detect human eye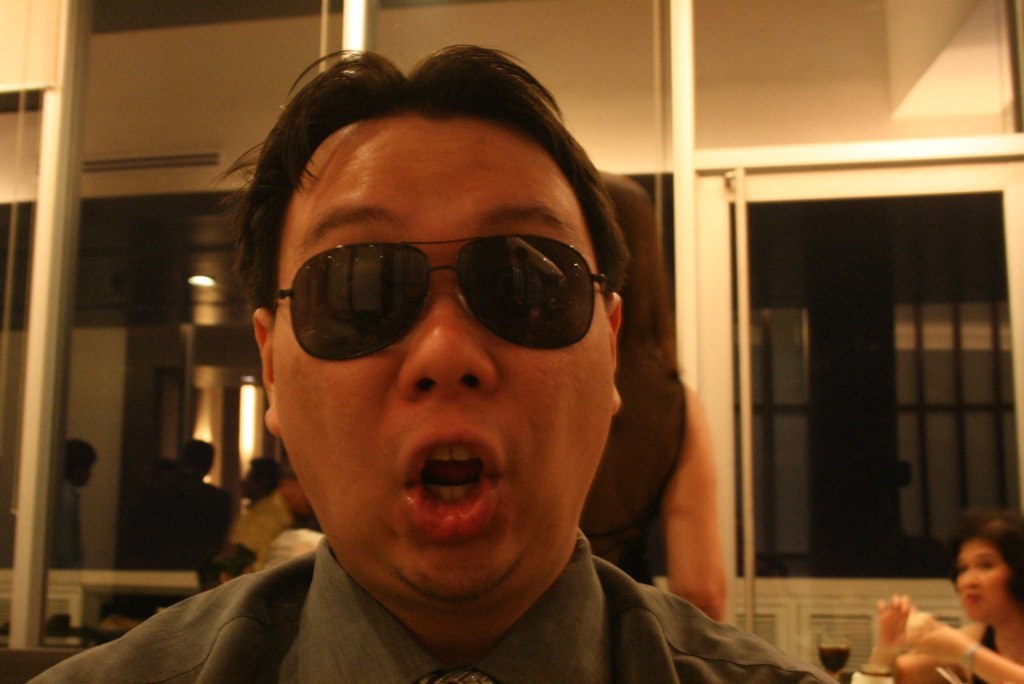
l=977, t=549, r=1003, b=574
